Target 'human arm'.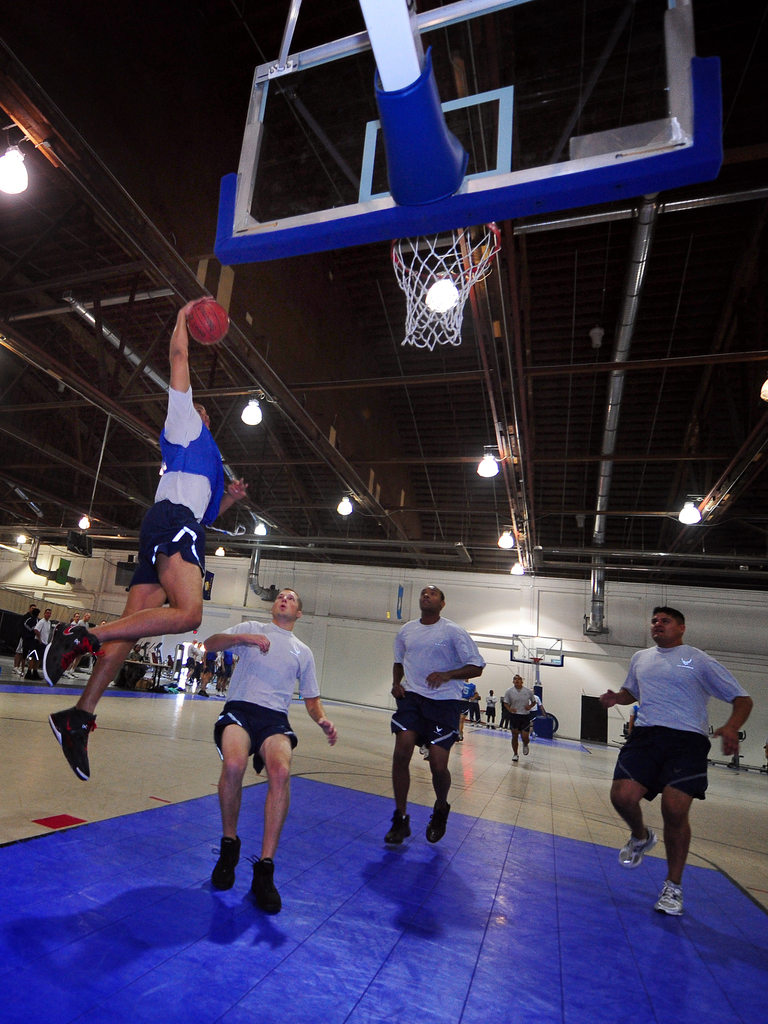
Target region: Rect(189, 645, 196, 655).
